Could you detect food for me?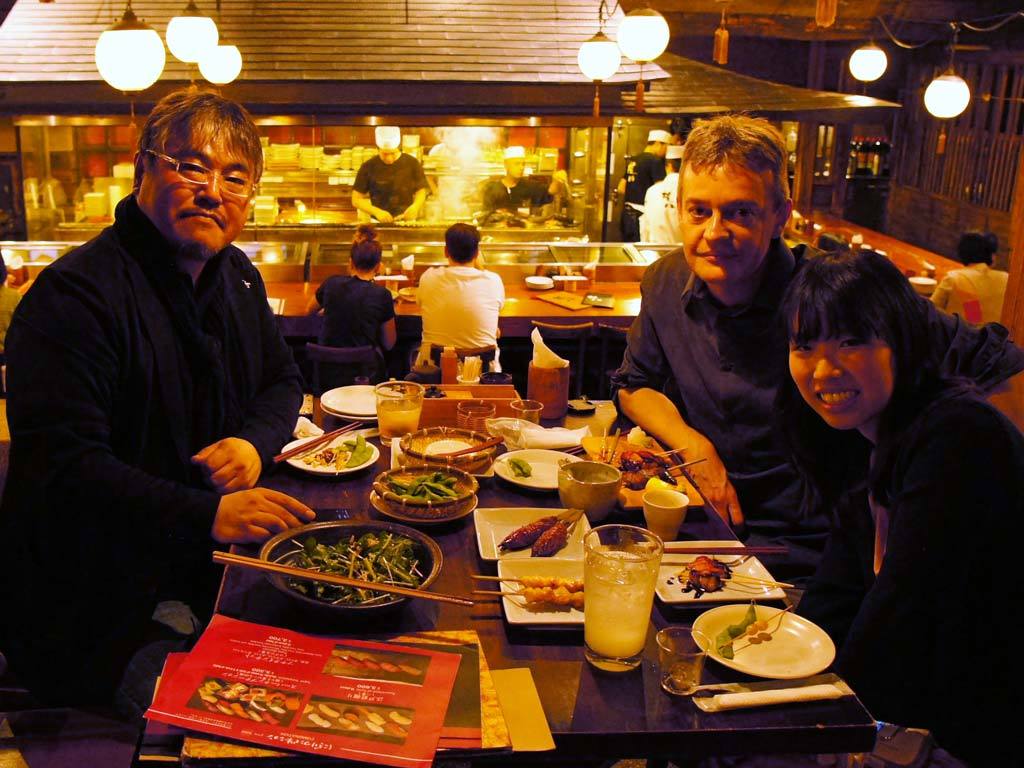
Detection result: x1=522, y1=584, x2=584, y2=612.
